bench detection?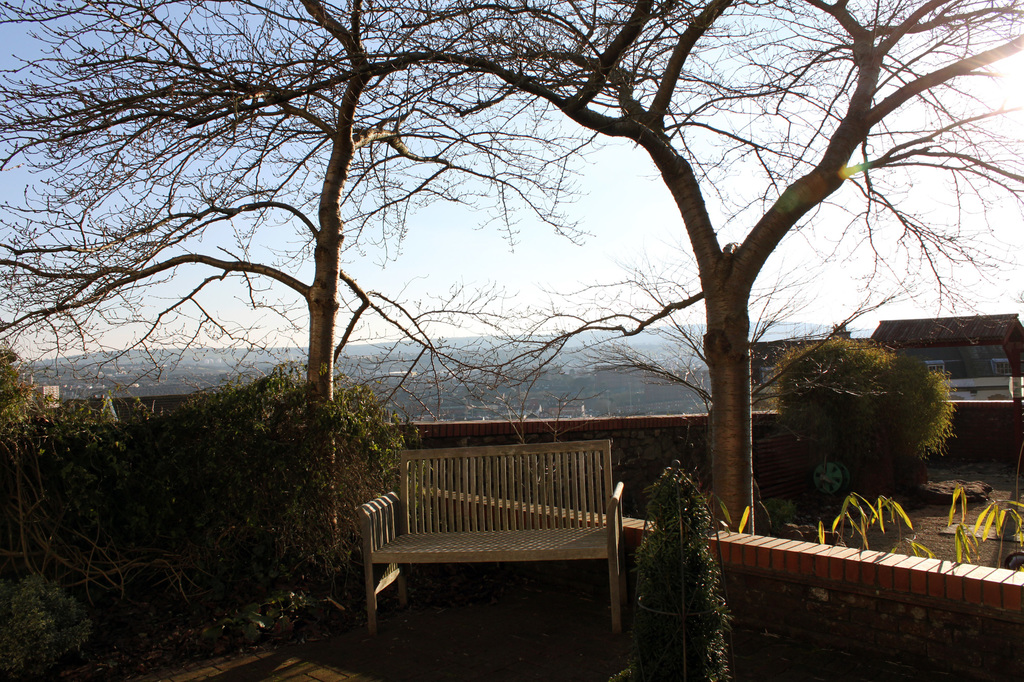
<region>354, 440, 630, 644</region>
